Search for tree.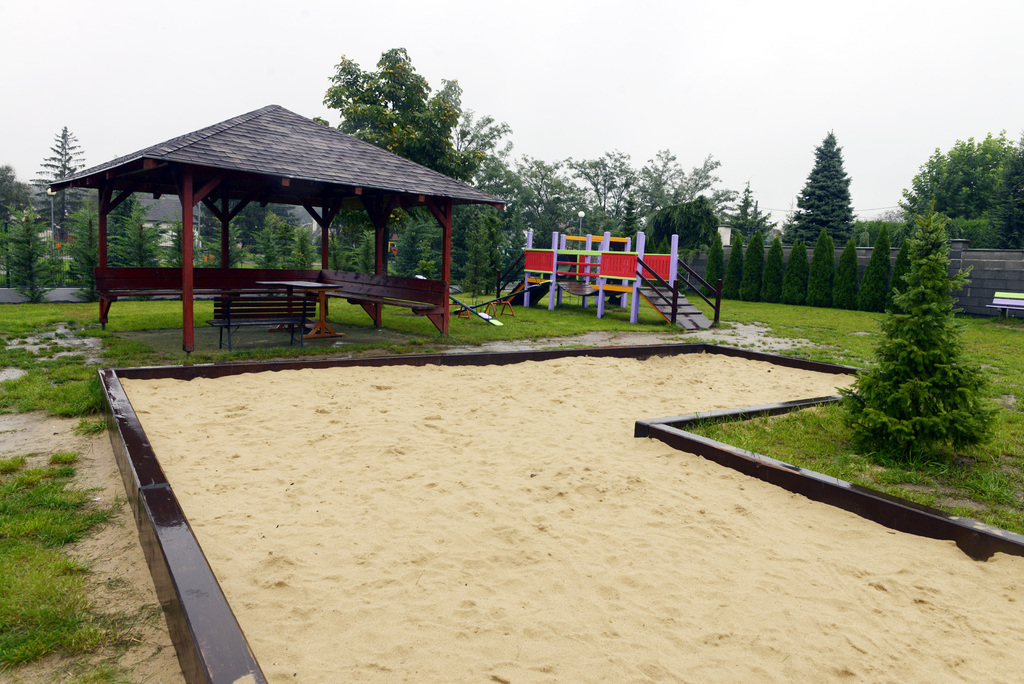
Found at detection(381, 211, 455, 297).
